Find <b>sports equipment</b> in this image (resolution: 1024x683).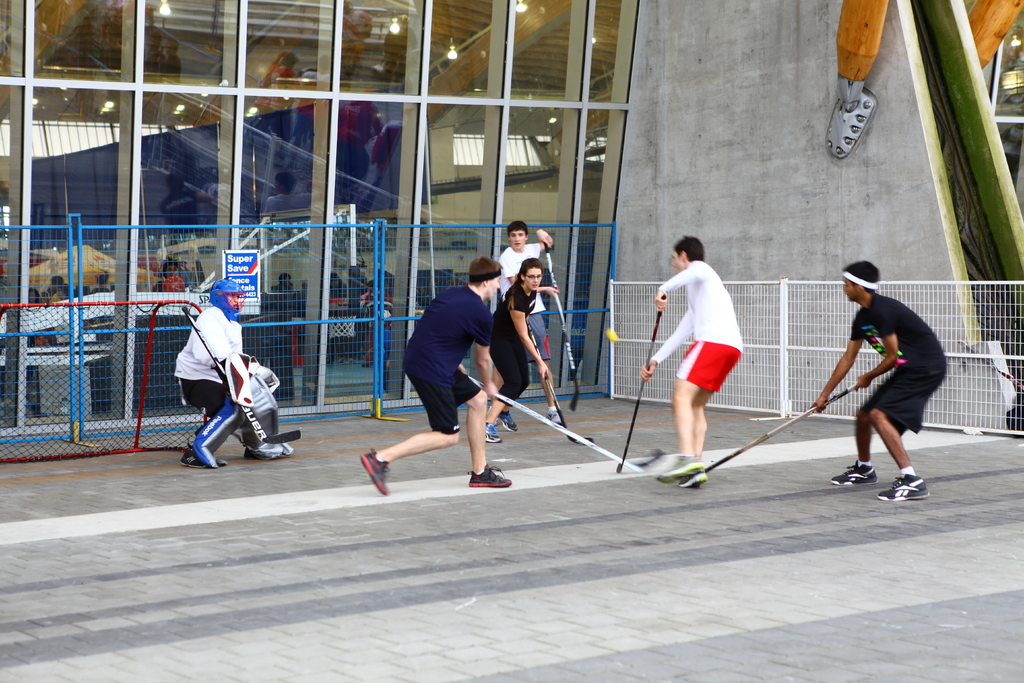
(left=703, top=383, right=856, bottom=473).
